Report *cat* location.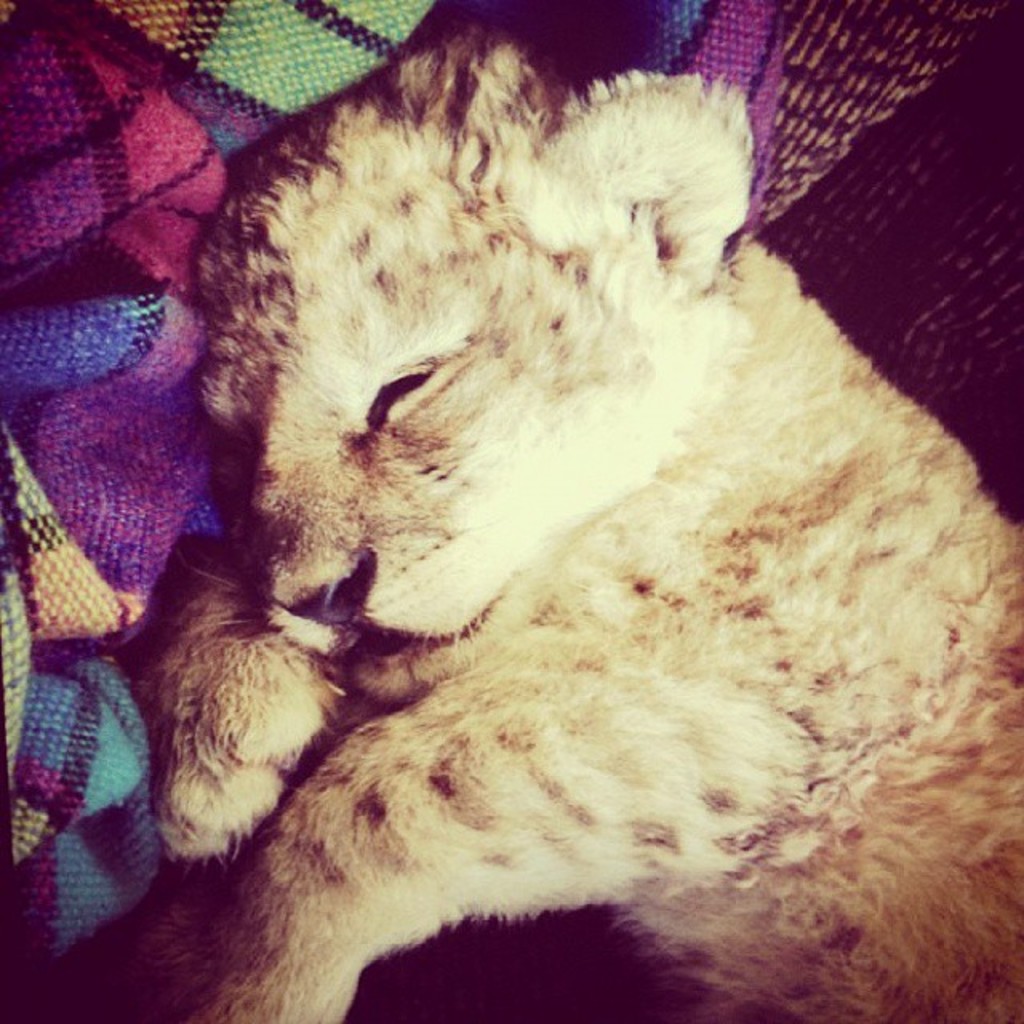
Report: 152 34 1022 1022.
